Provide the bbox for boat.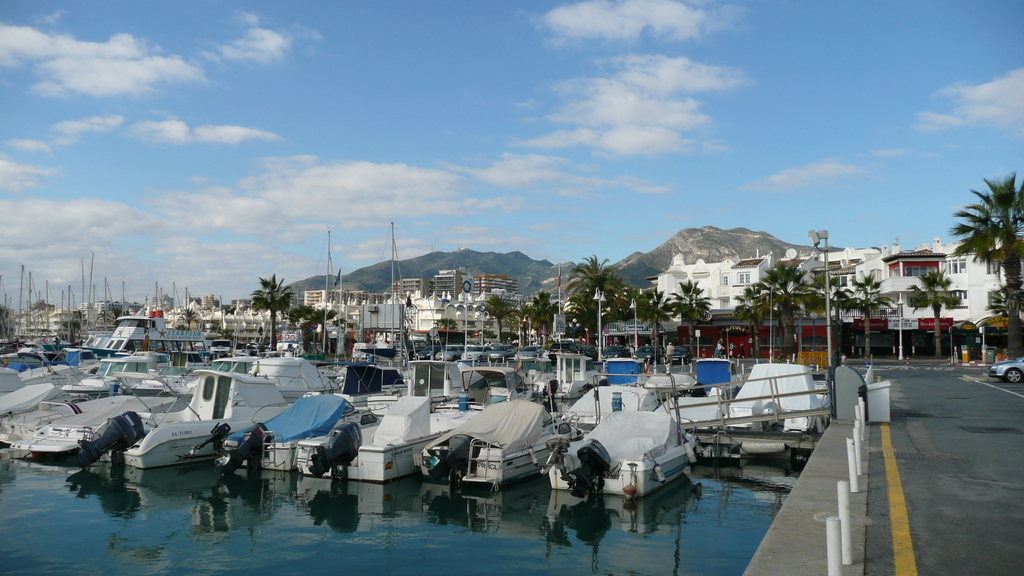
(294,383,444,495).
